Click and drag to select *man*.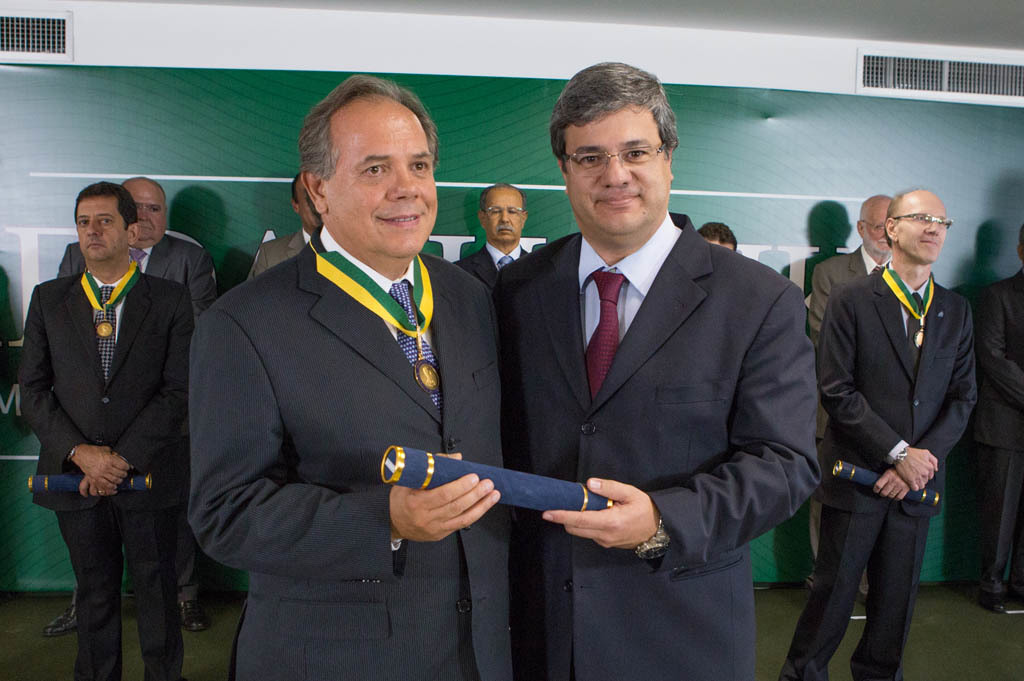
Selection: l=445, t=182, r=538, b=324.
